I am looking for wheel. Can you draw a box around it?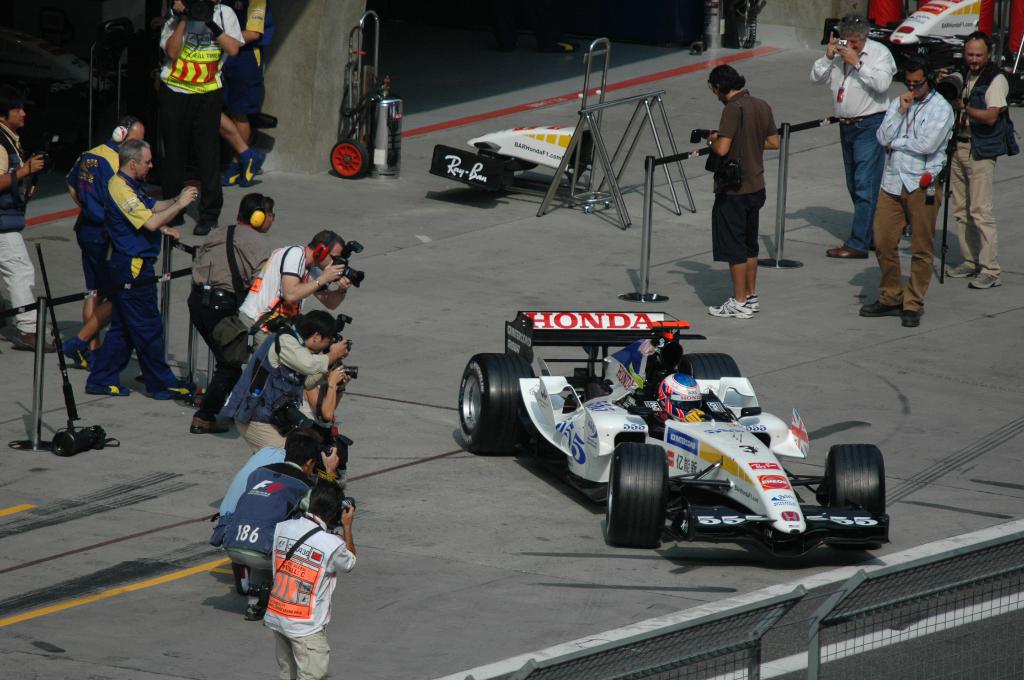
Sure, the bounding box is {"left": 458, "top": 352, "right": 534, "bottom": 453}.
